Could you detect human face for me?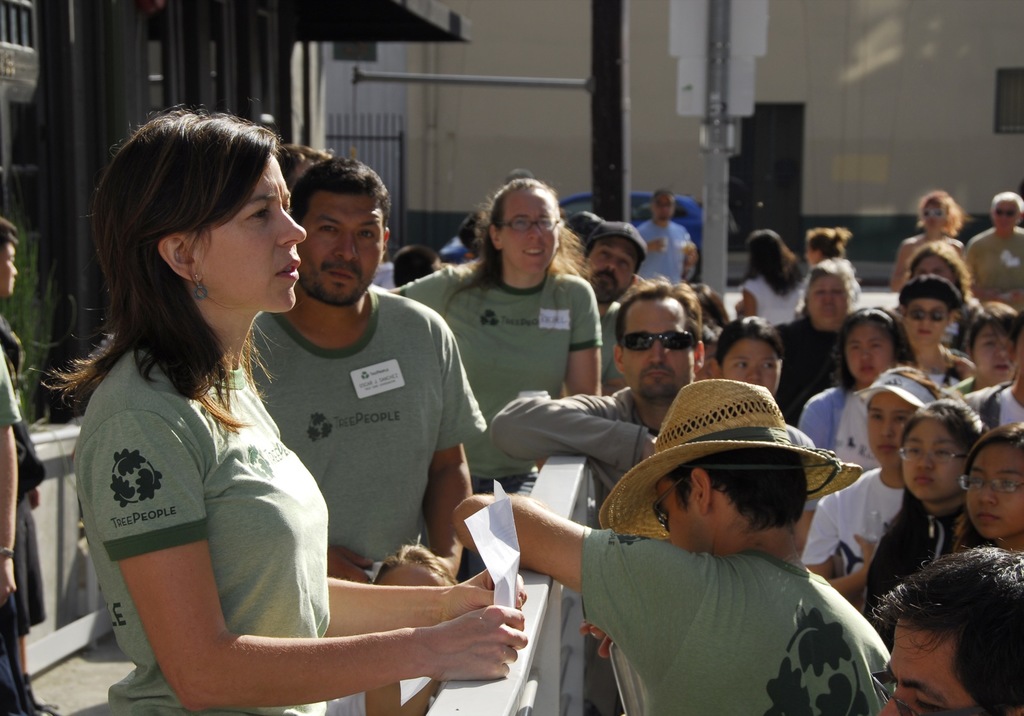
Detection result: [x1=499, y1=188, x2=559, y2=272].
